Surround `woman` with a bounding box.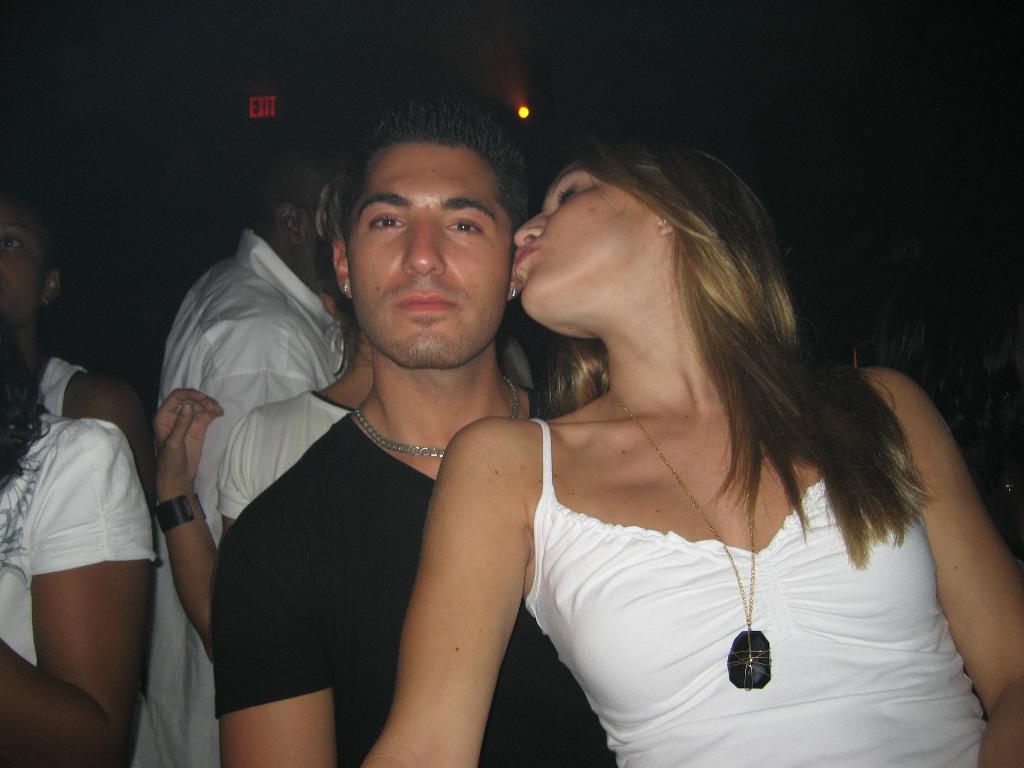
x1=0, y1=297, x2=157, y2=767.
